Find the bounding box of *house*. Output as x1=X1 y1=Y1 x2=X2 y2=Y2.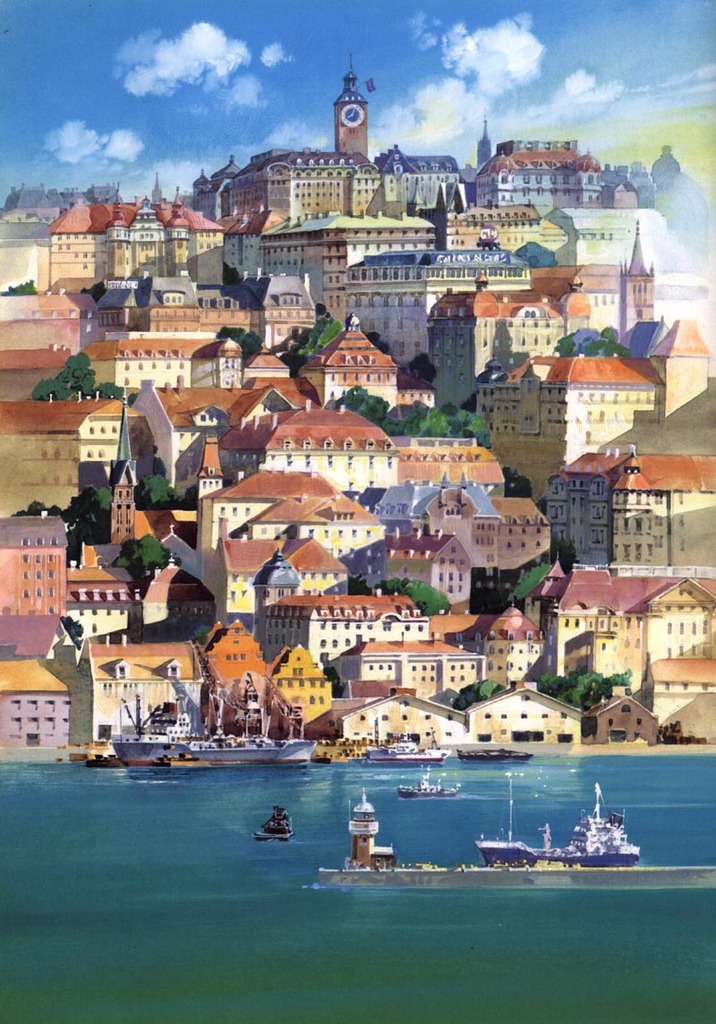
x1=452 y1=198 x2=609 y2=254.
